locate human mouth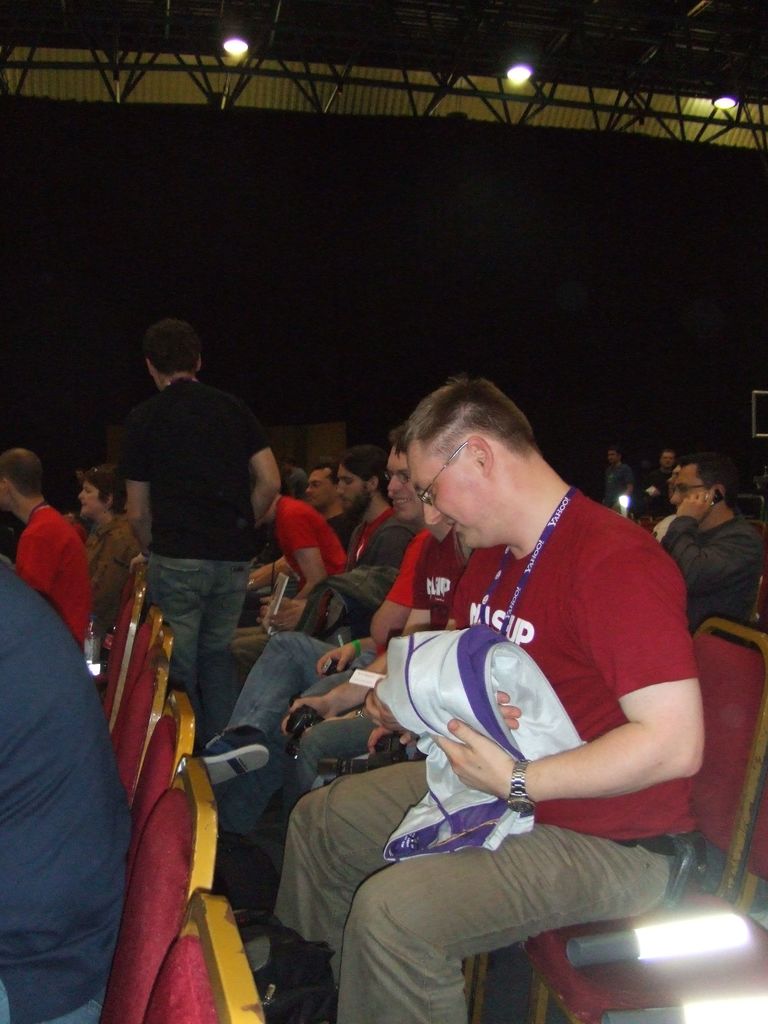
left=450, top=522, right=458, bottom=531
